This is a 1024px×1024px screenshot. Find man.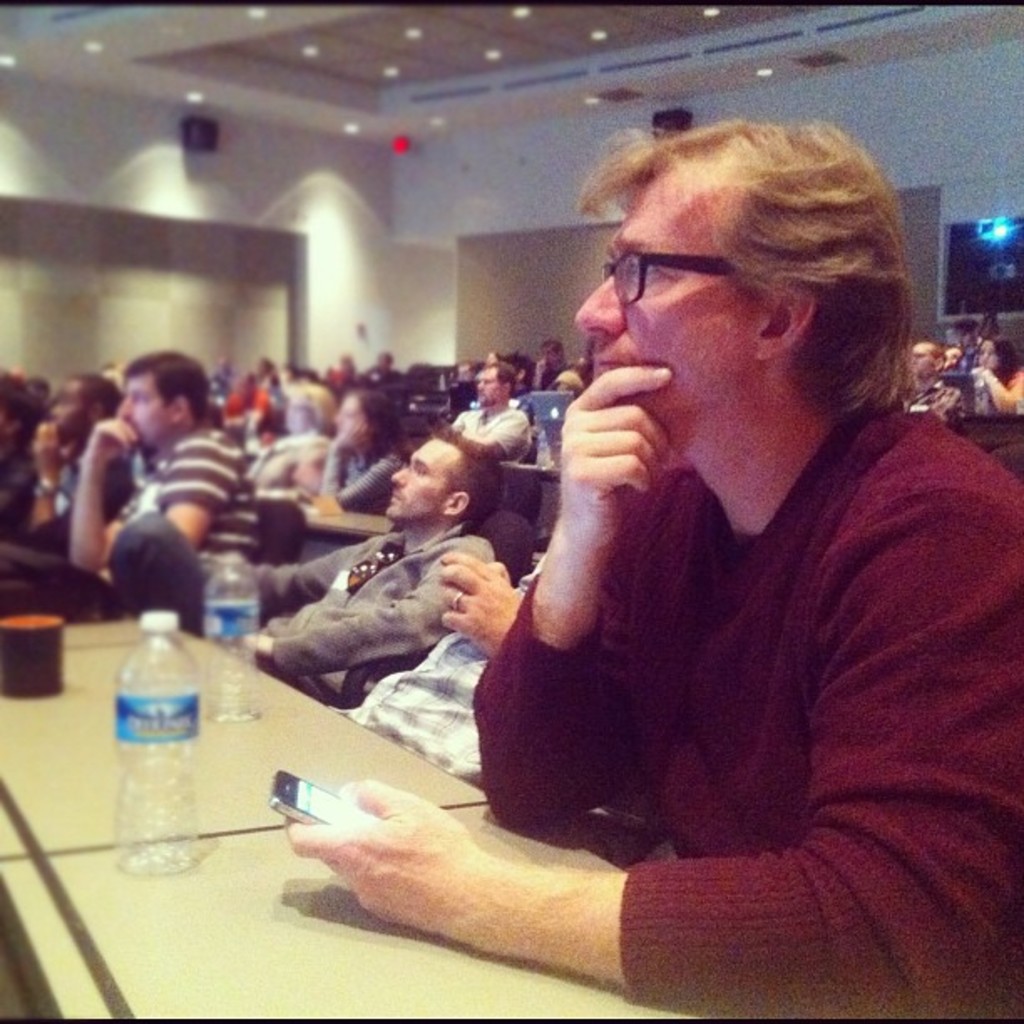
Bounding box: region(20, 366, 125, 539).
